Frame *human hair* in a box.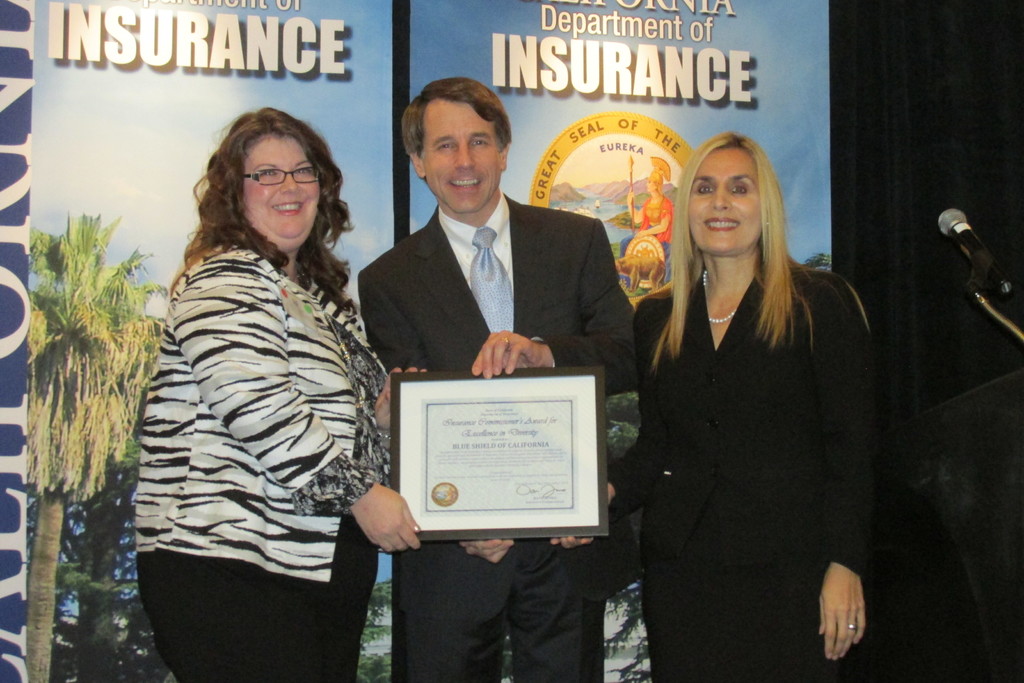
<bbox>646, 129, 876, 367</bbox>.
